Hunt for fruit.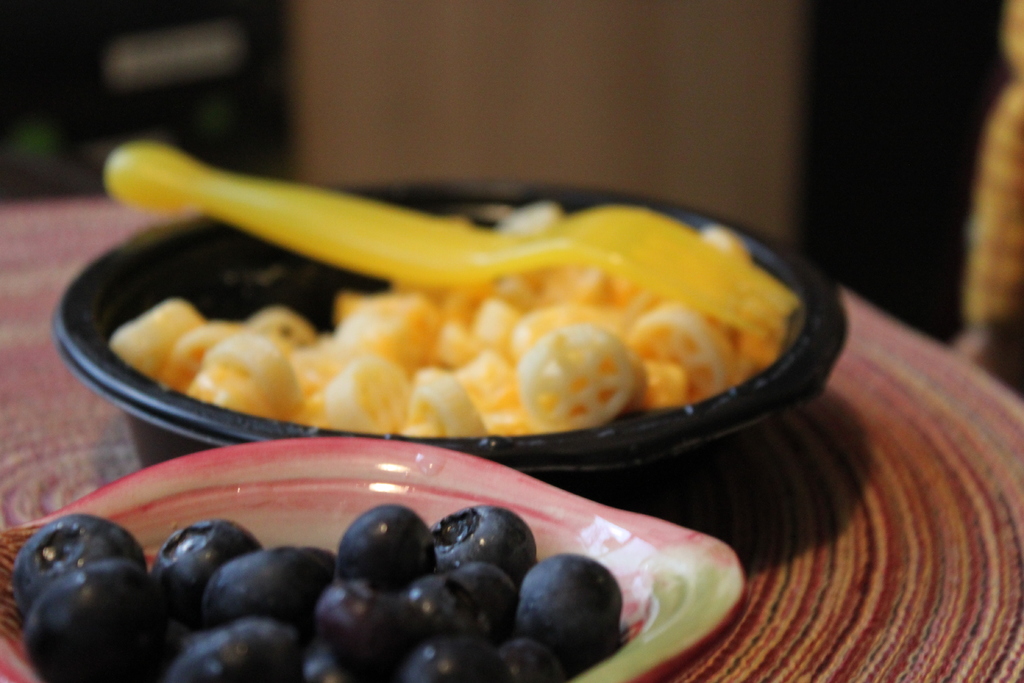
Hunted down at [497, 555, 614, 671].
